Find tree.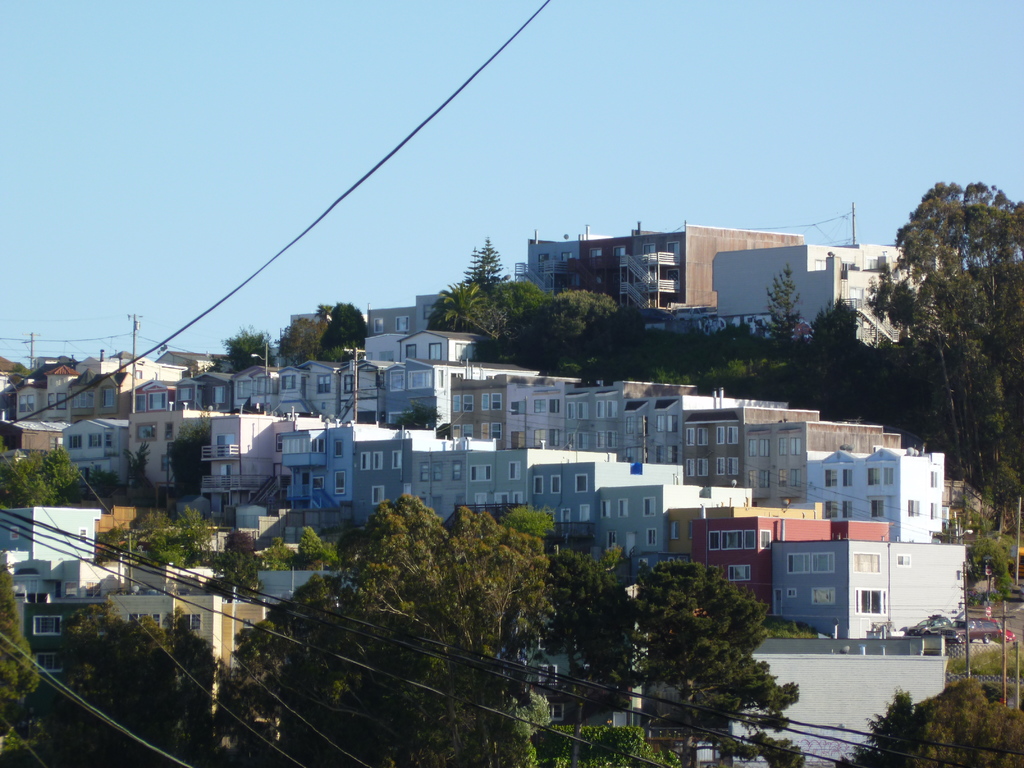
{"left": 225, "top": 529, "right": 258, "bottom": 560}.
